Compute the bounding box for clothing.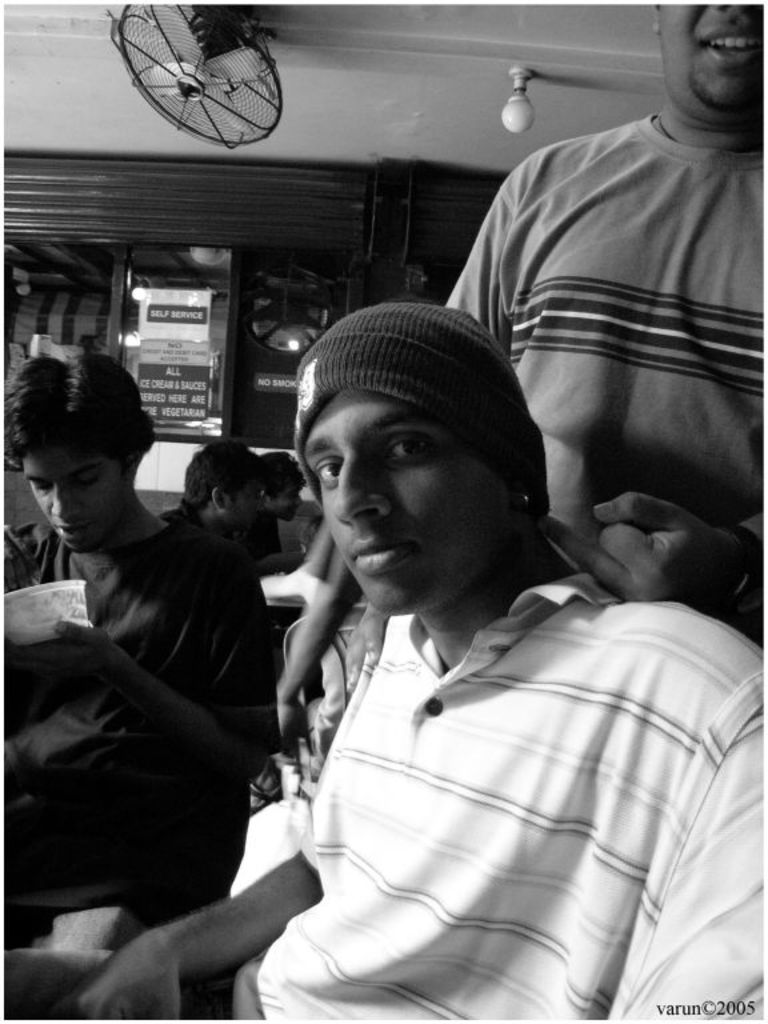
detection(285, 579, 767, 1020).
